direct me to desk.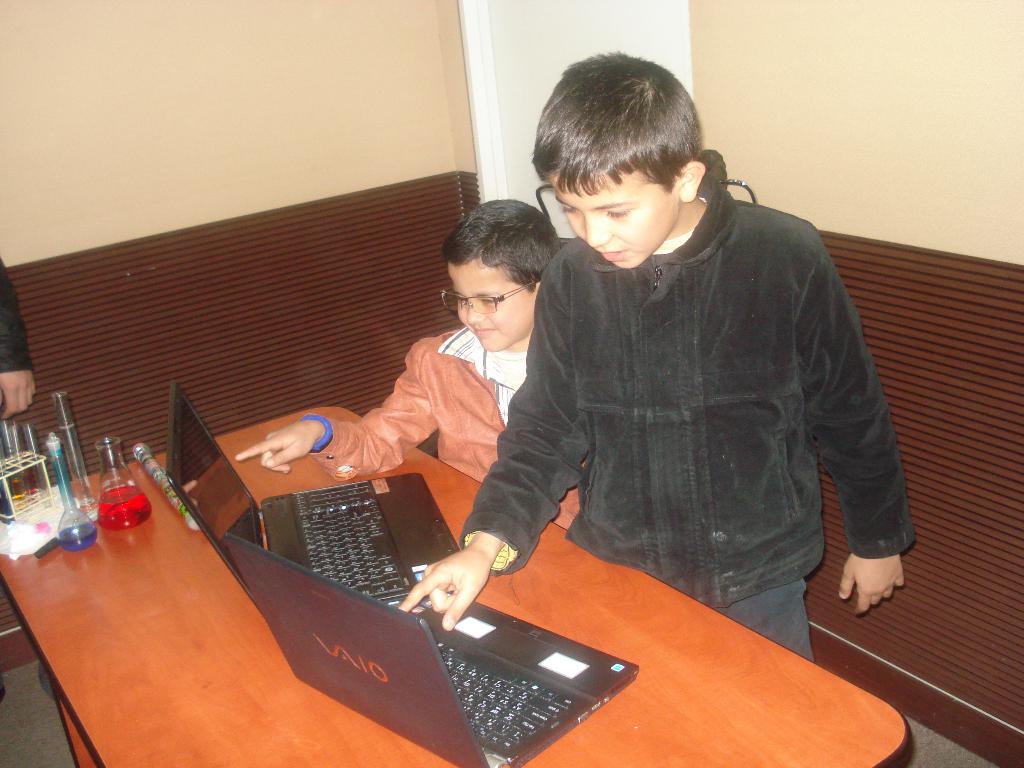
Direction: bbox=(0, 404, 913, 767).
